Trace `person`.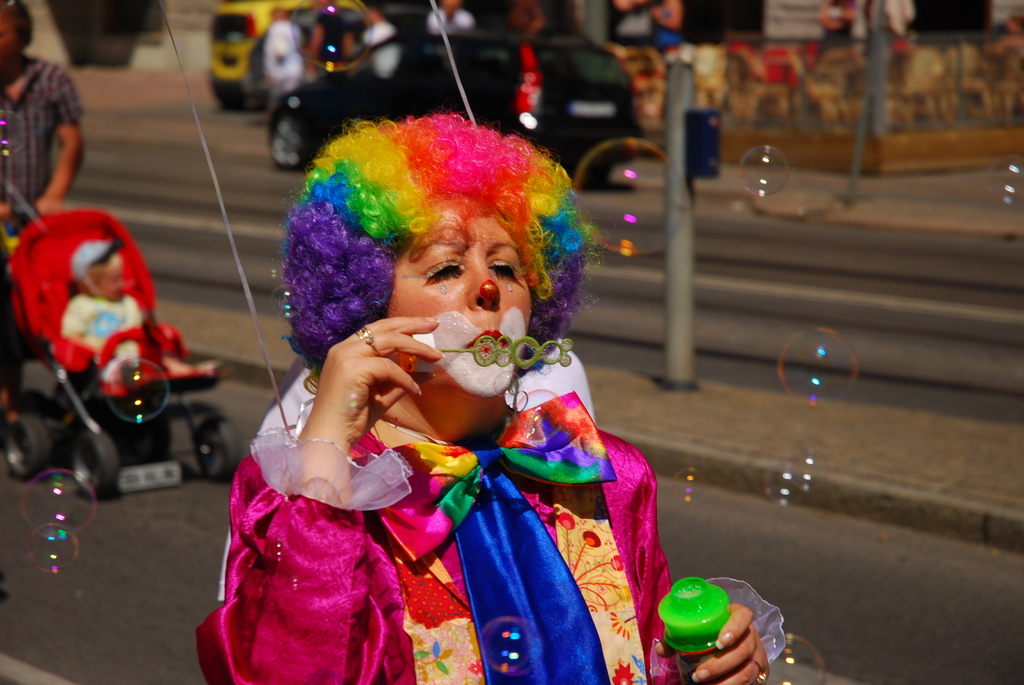
Traced to {"x1": 62, "y1": 235, "x2": 218, "y2": 387}.
